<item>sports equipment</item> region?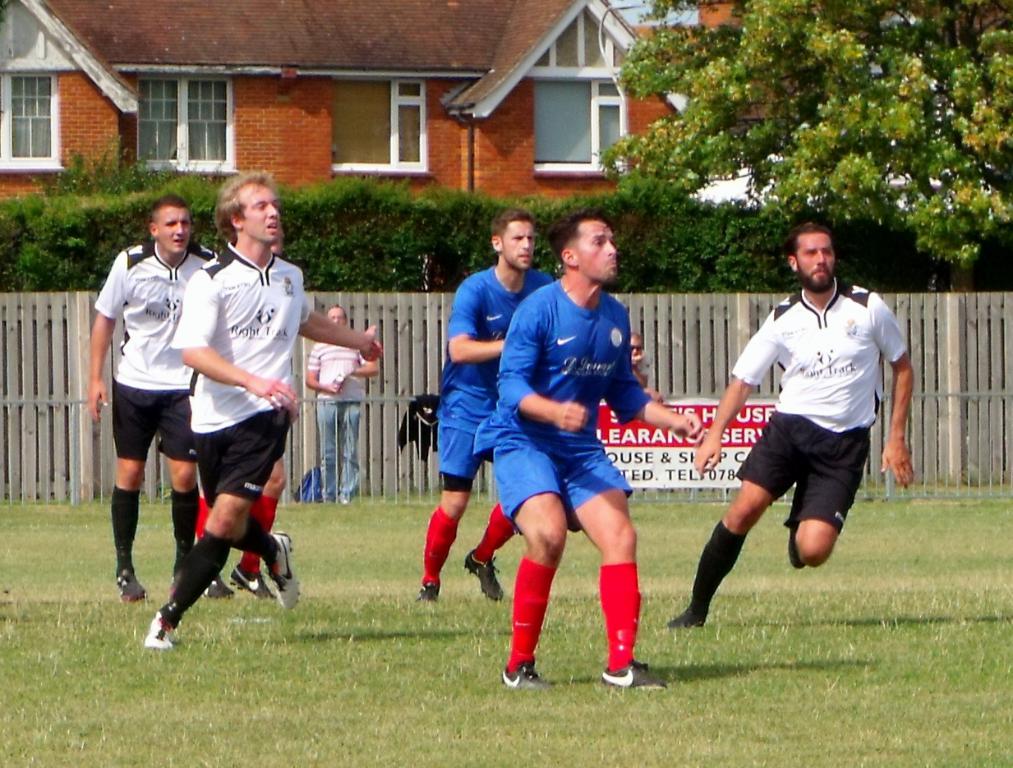
select_region(420, 582, 440, 611)
